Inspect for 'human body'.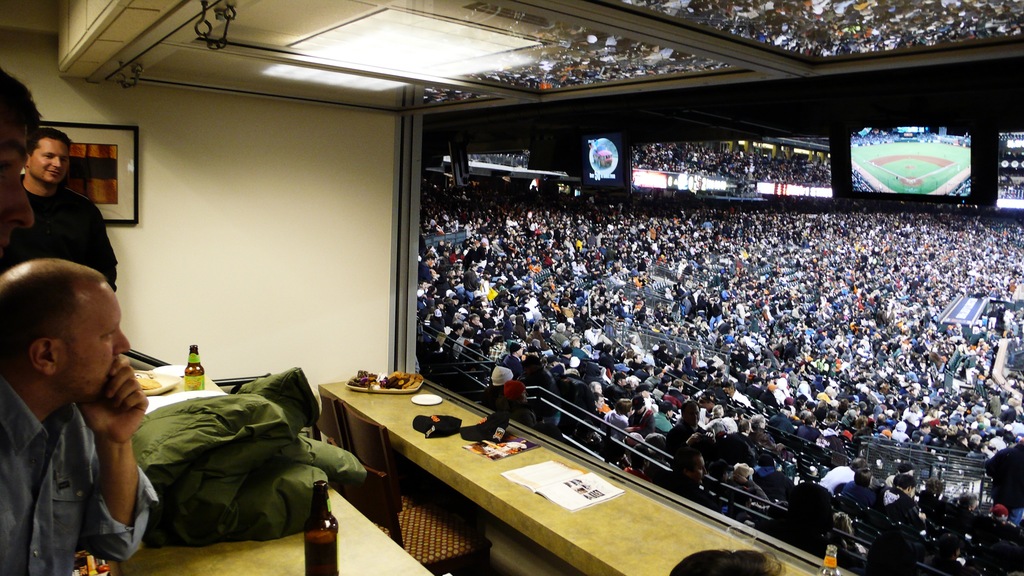
Inspection: locate(431, 290, 434, 298).
